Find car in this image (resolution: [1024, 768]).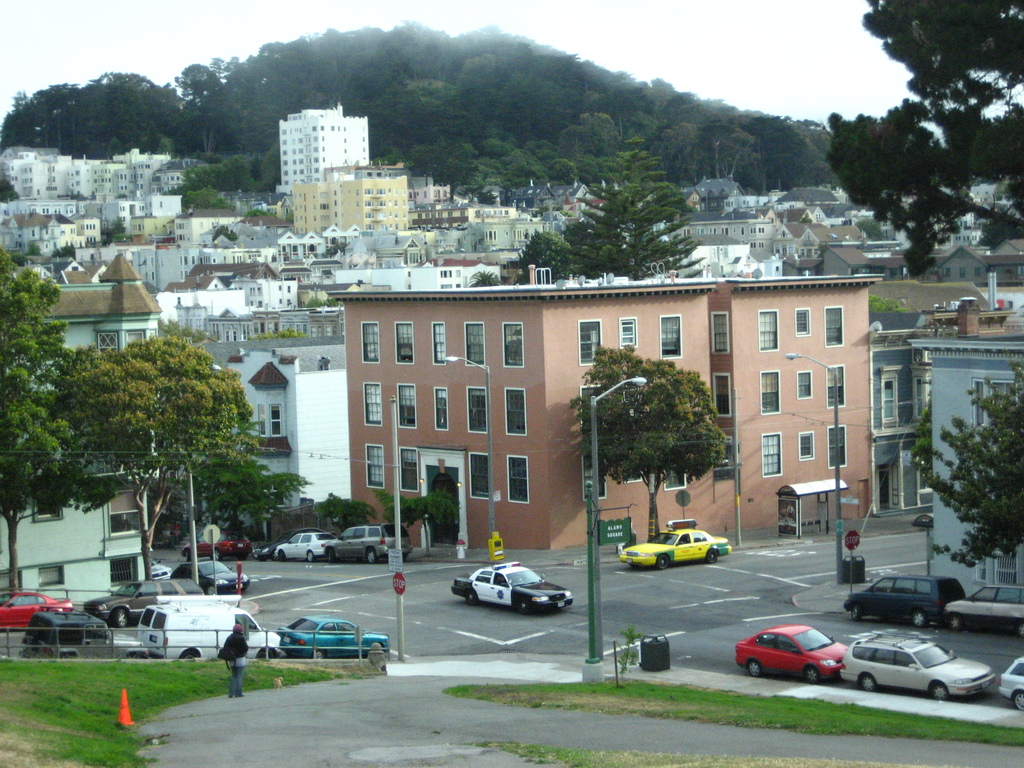
crop(738, 623, 849, 678).
